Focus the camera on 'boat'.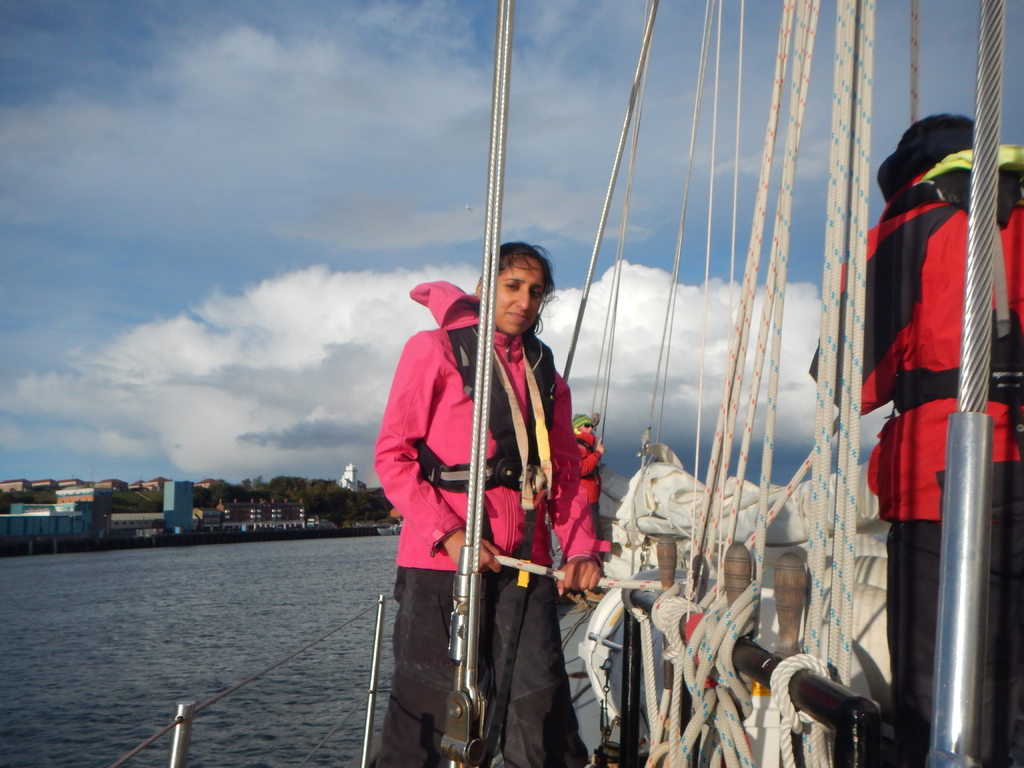
Focus region: left=113, top=0, right=1004, bottom=767.
